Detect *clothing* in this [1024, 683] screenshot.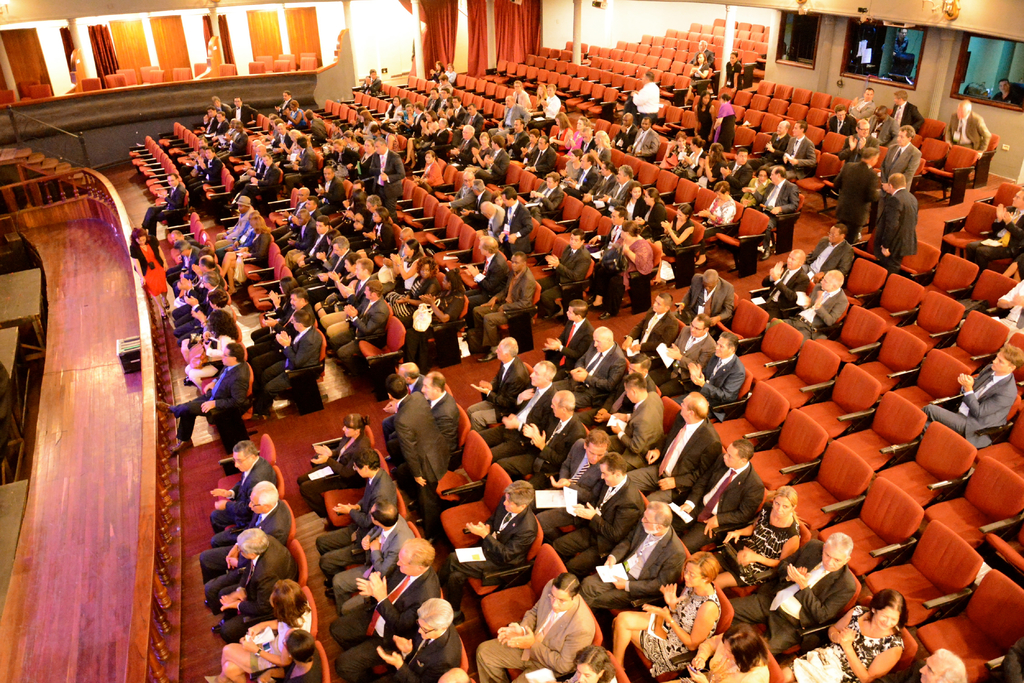
Detection: {"x1": 922, "y1": 368, "x2": 1018, "y2": 448}.
